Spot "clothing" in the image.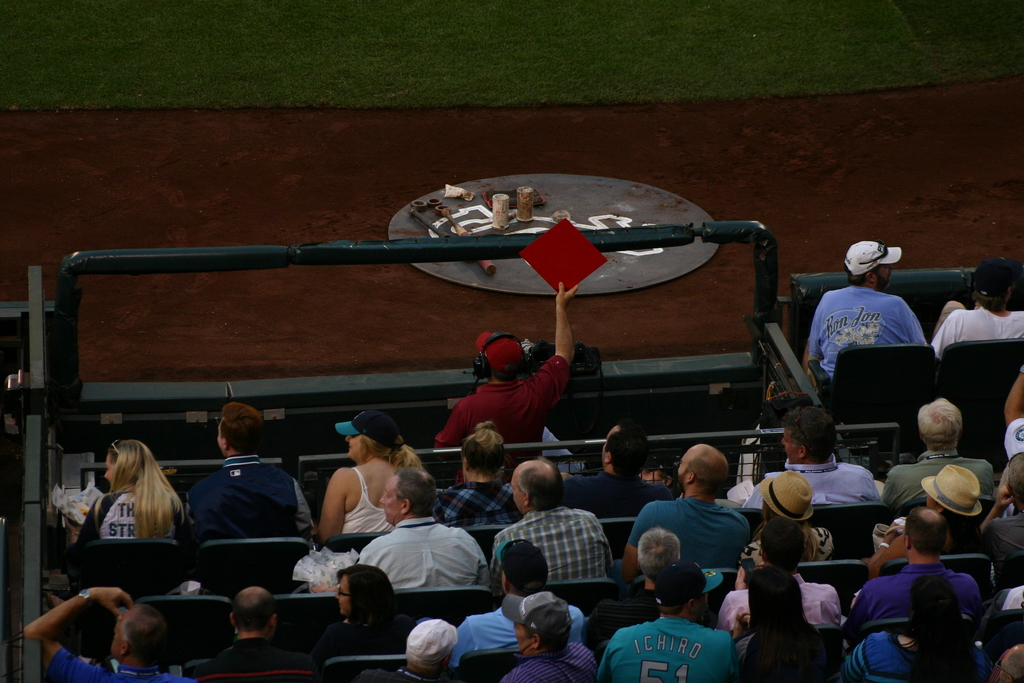
"clothing" found at 734, 634, 852, 678.
